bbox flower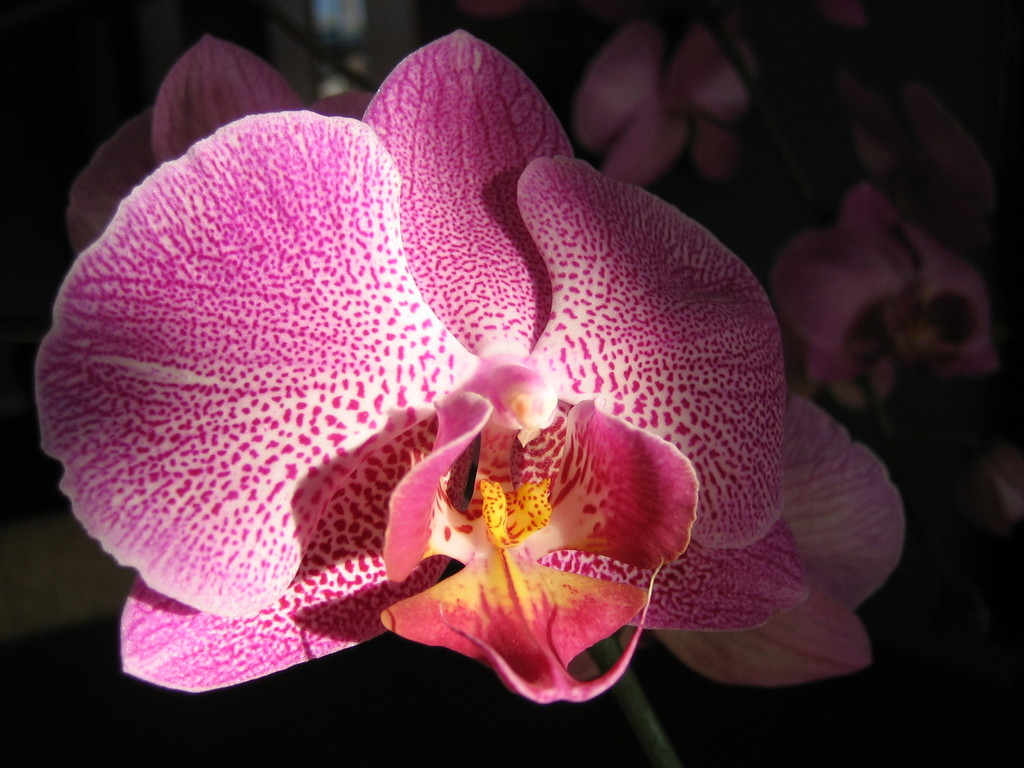
[775, 175, 1000, 408]
